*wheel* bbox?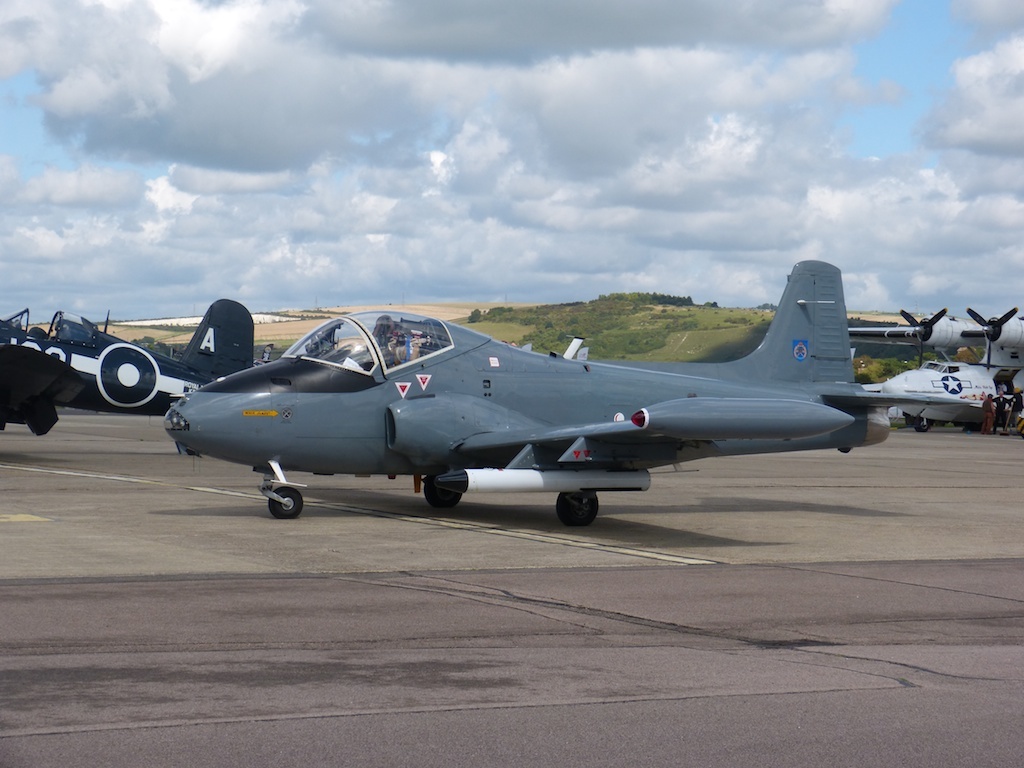
557 490 598 525
